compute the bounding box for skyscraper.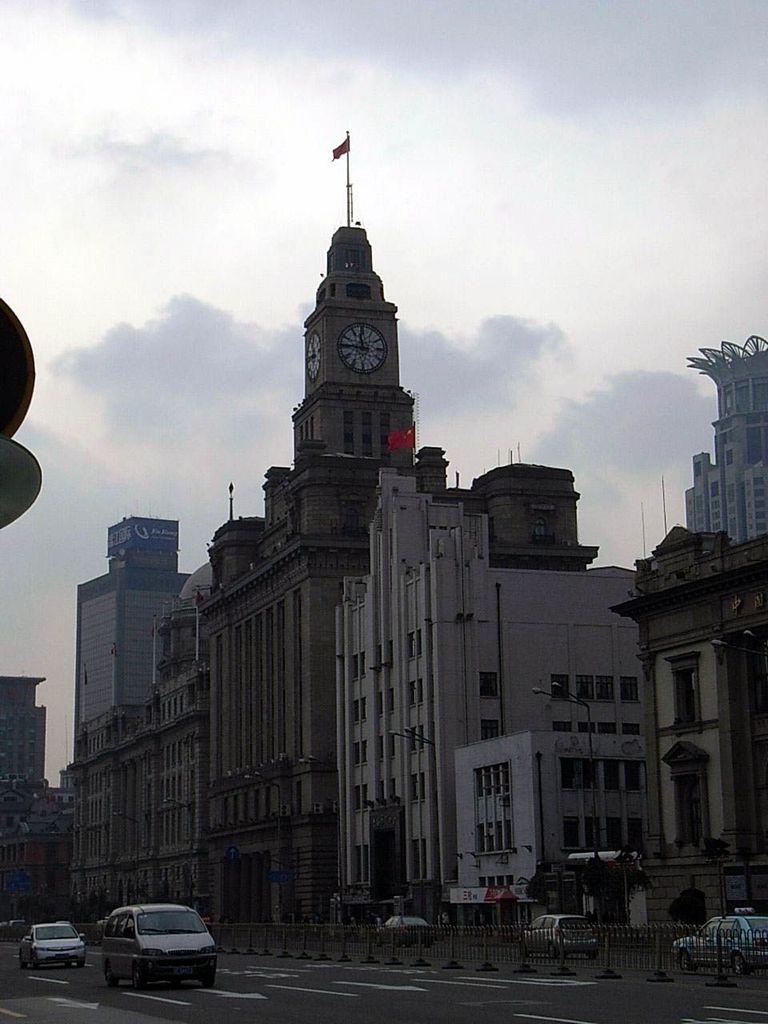
<bbox>182, 127, 588, 910</bbox>.
